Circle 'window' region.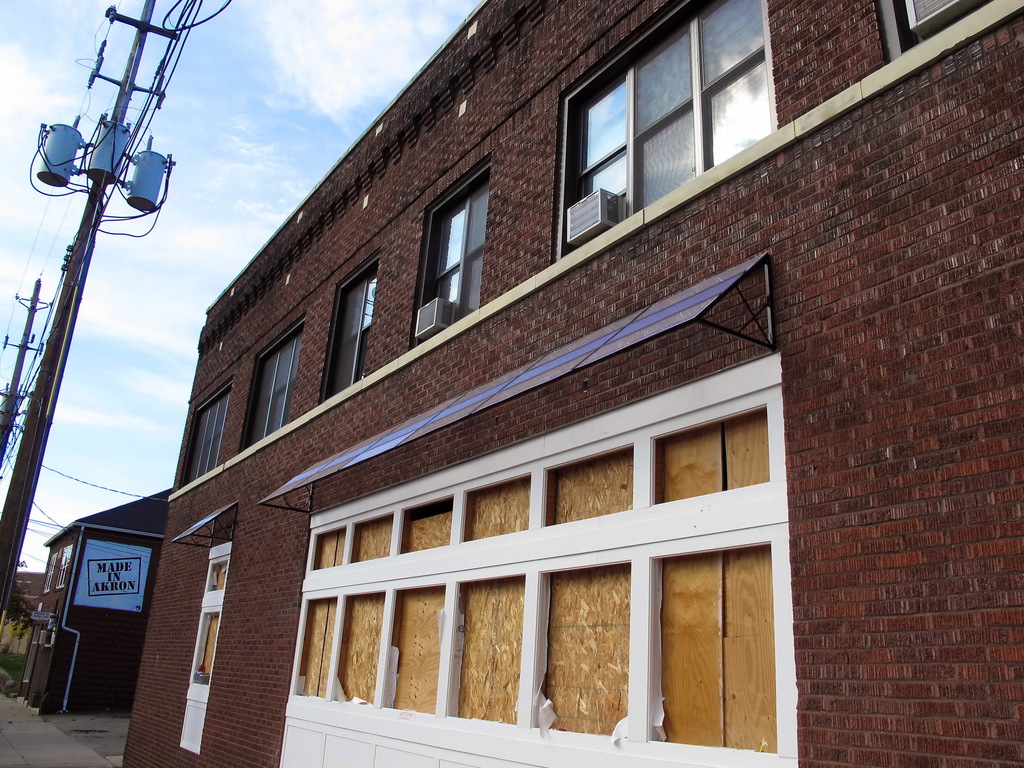
Region: select_region(239, 312, 308, 448).
